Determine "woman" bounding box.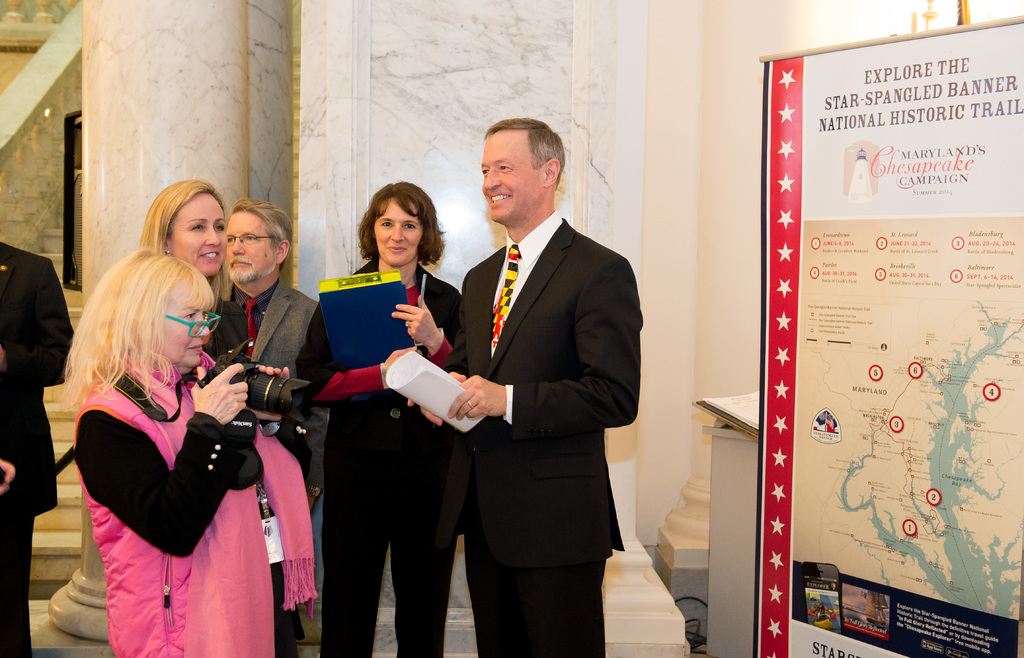
Determined: [286, 174, 469, 657].
